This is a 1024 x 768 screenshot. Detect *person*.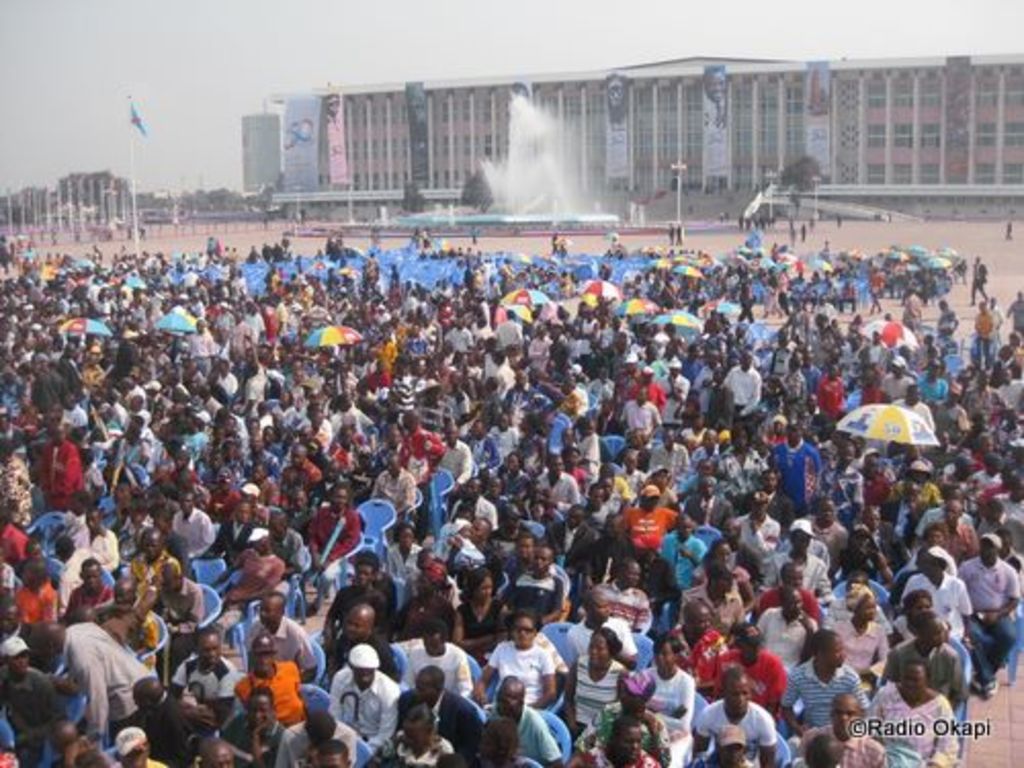
left=799, top=692, right=885, bottom=766.
